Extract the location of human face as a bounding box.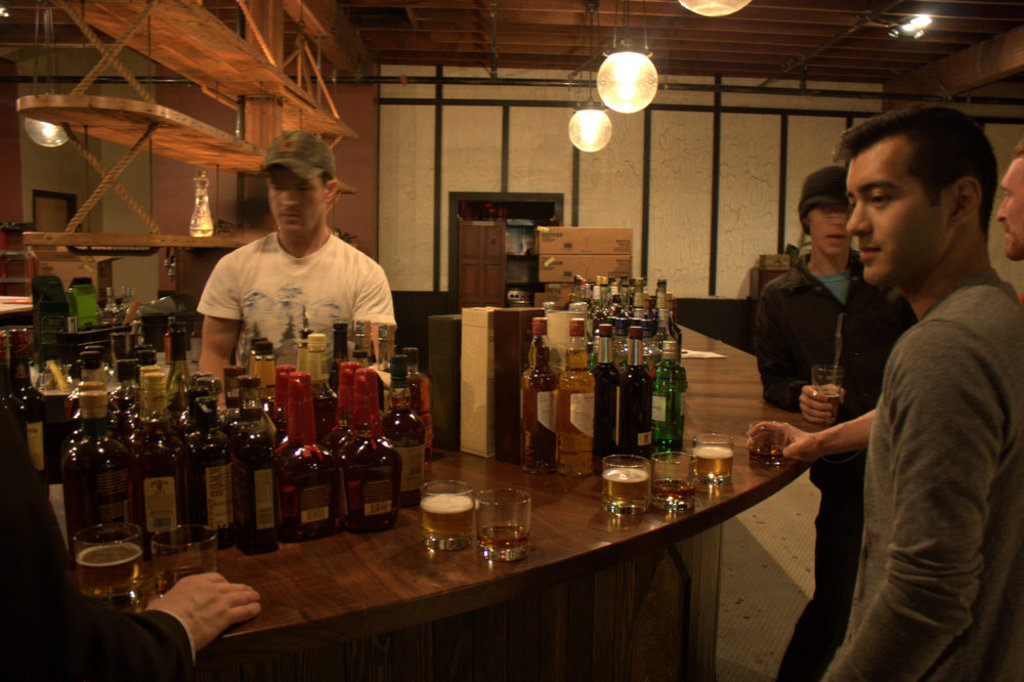
846, 142, 945, 280.
